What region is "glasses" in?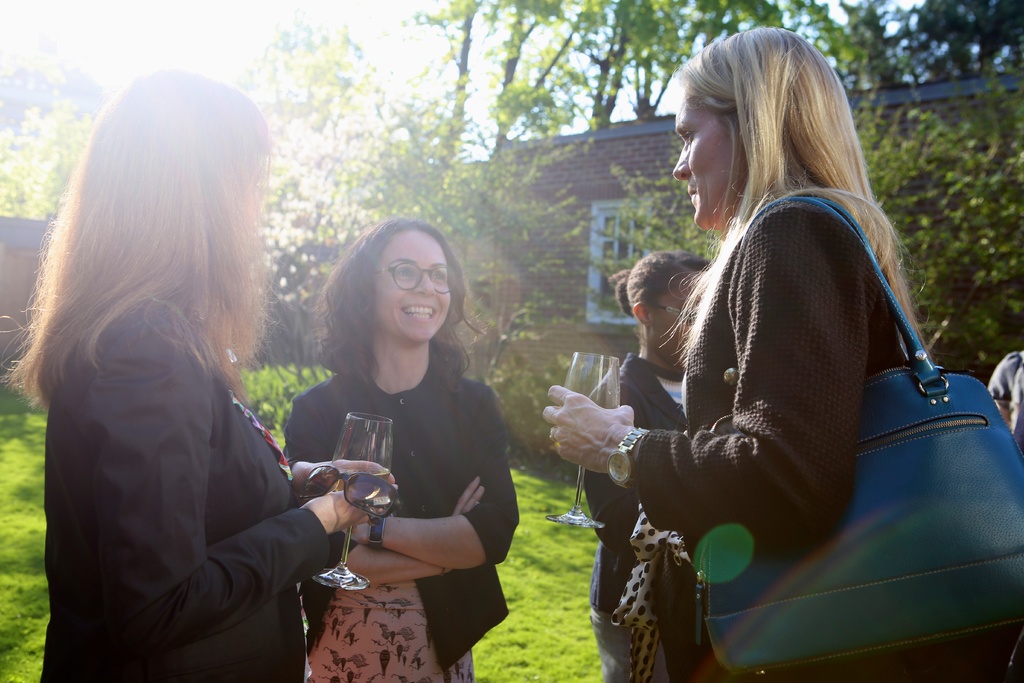
BBox(372, 262, 458, 292).
